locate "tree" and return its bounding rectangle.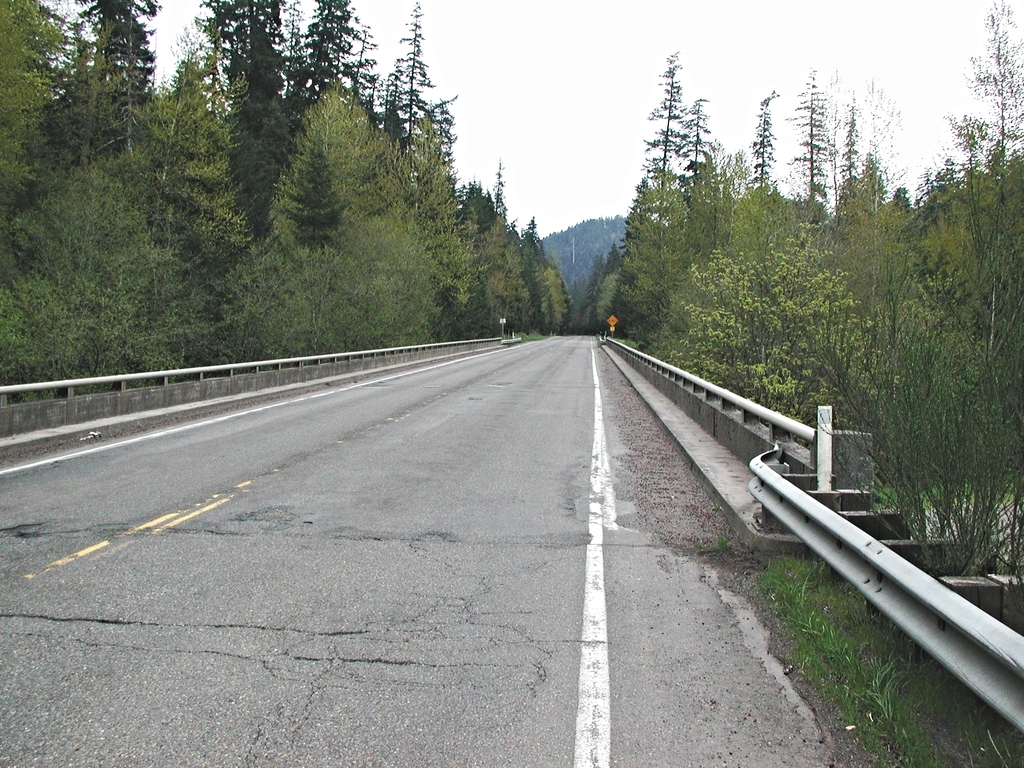
rect(209, 0, 280, 98).
